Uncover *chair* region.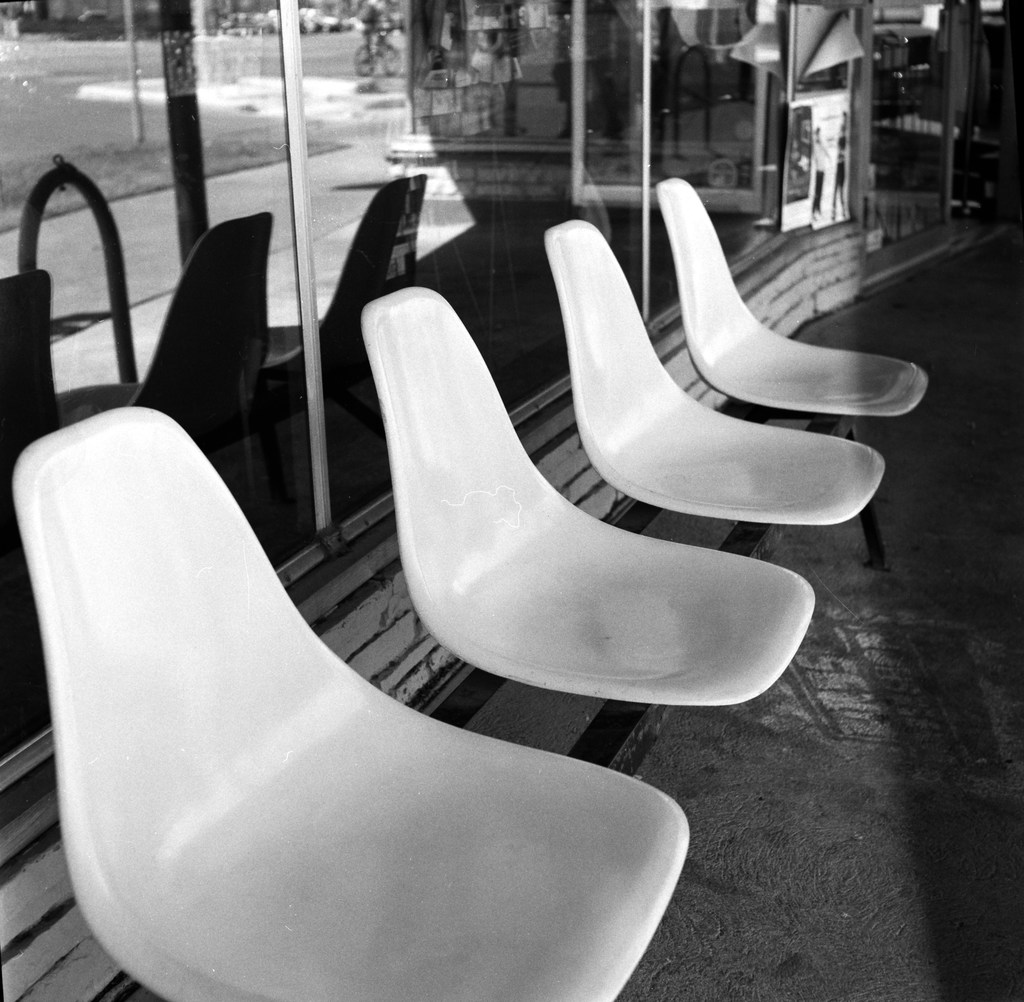
Uncovered: <bbox>17, 328, 698, 1001</bbox>.
